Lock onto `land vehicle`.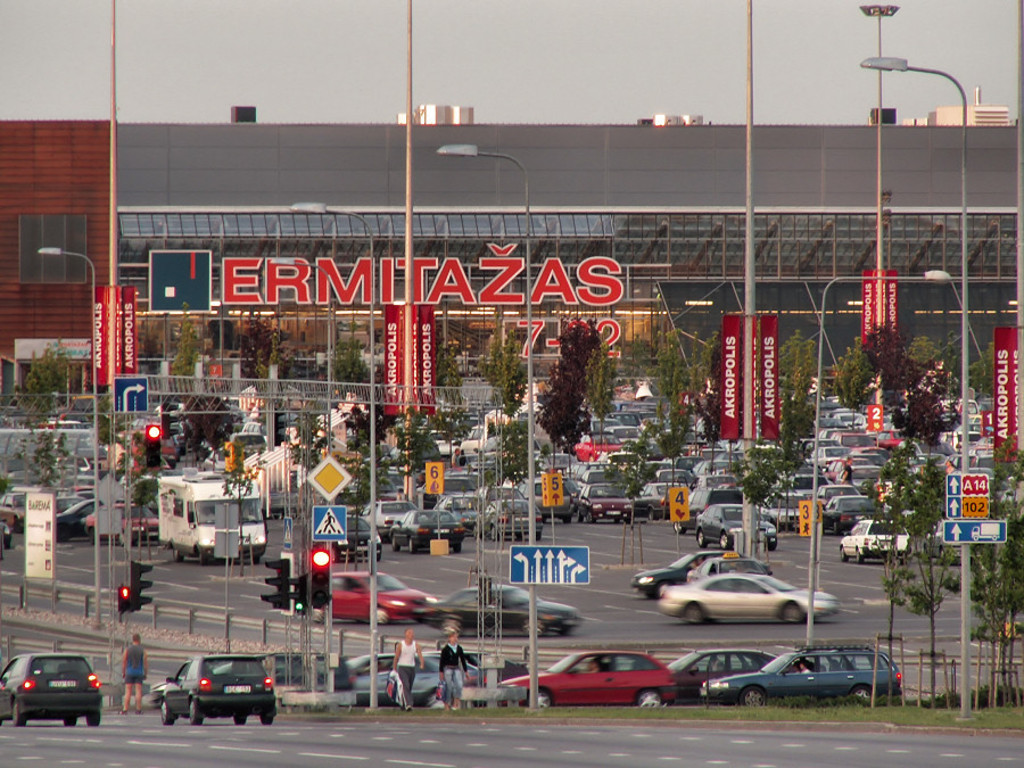
Locked: <bbox>0, 519, 15, 551</bbox>.
